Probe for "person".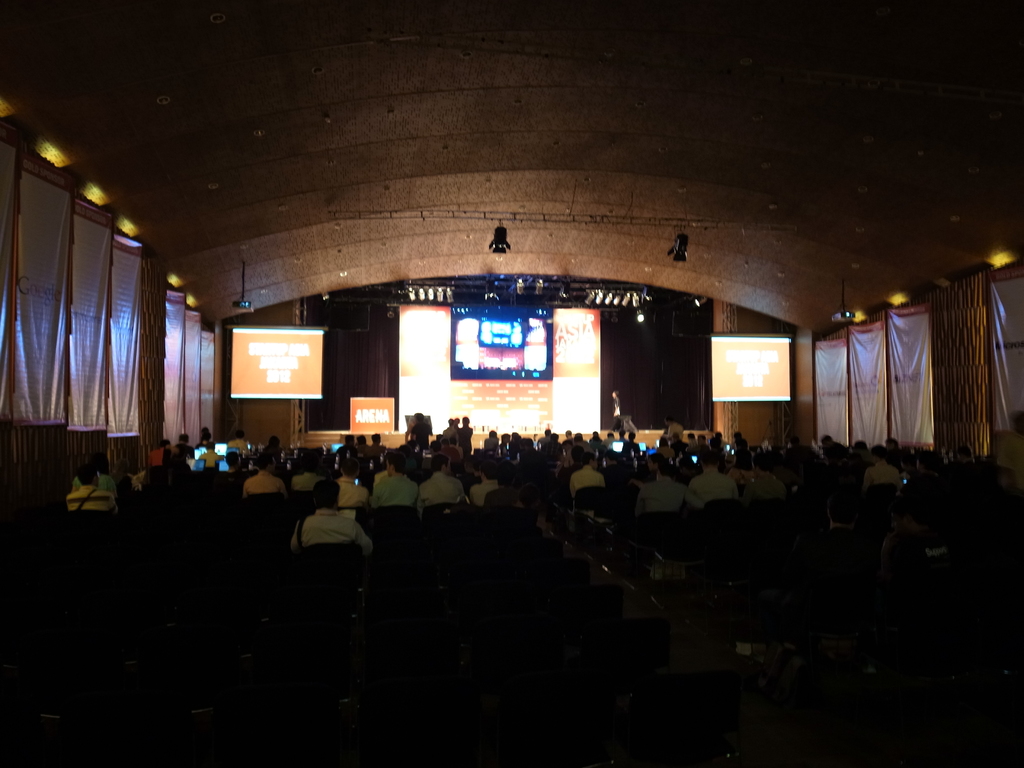
Probe result: x1=288, y1=476, x2=376, y2=557.
